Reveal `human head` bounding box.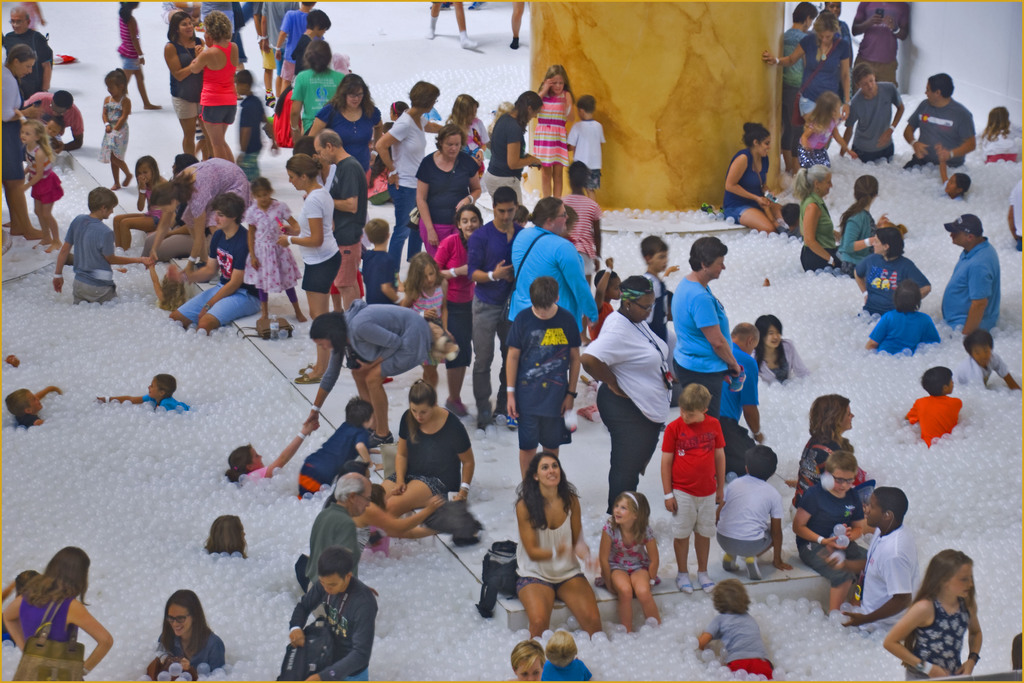
Revealed: select_region(988, 104, 1012, 134).
